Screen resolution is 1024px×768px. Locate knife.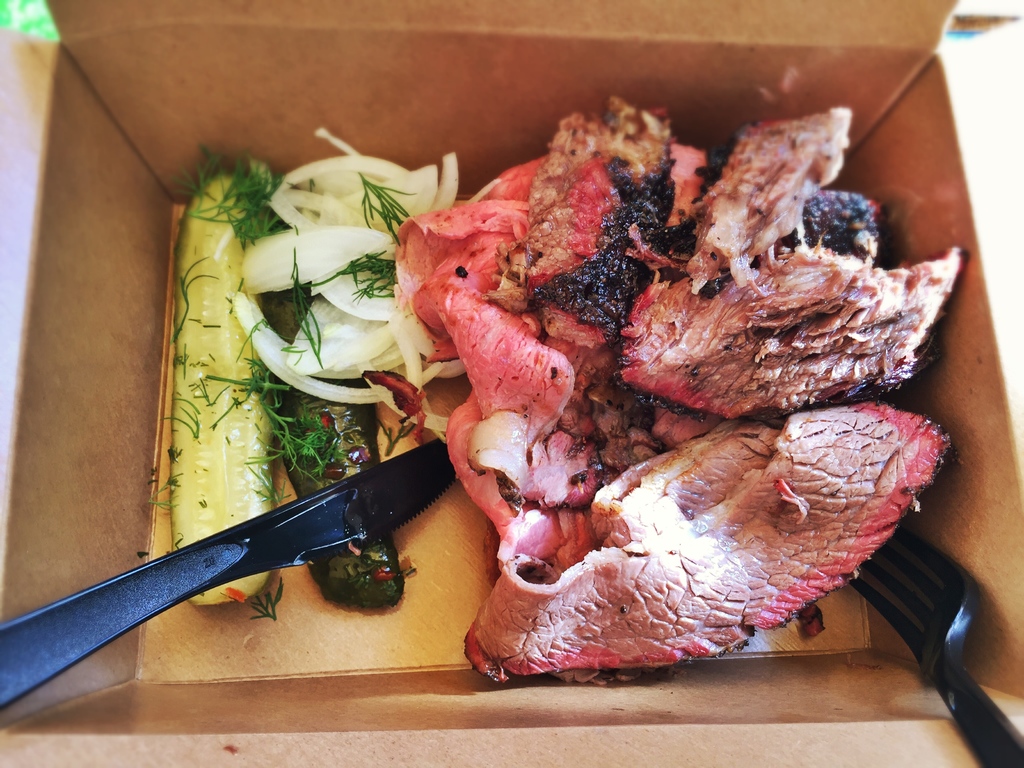
[0, 431, 463, 712].
